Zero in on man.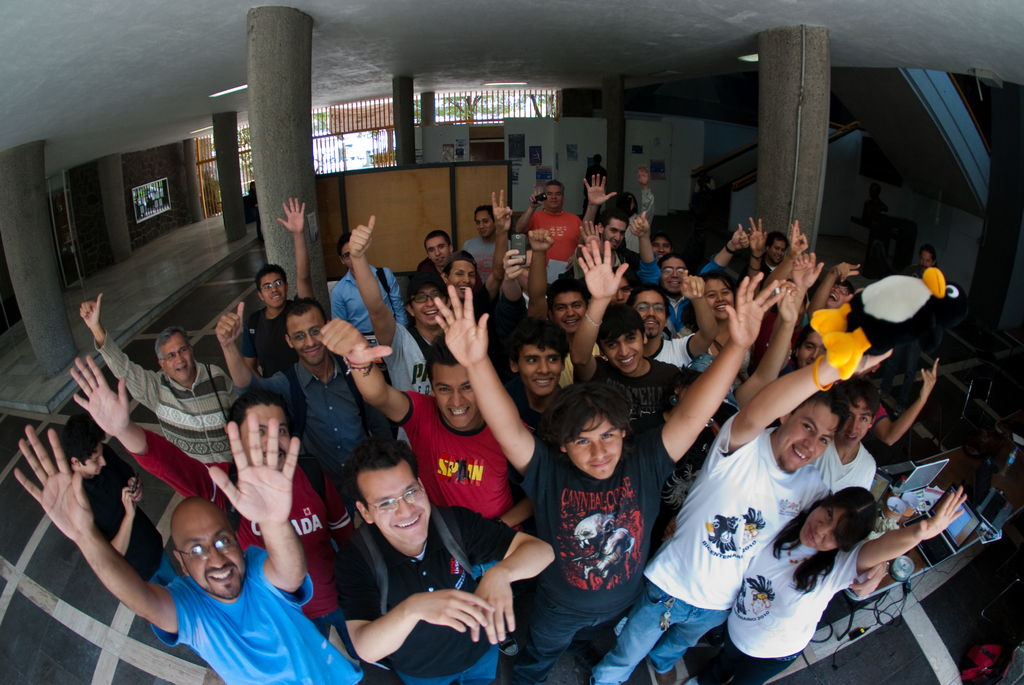
Zeroed in: rect(627, 211, 753, 339).
